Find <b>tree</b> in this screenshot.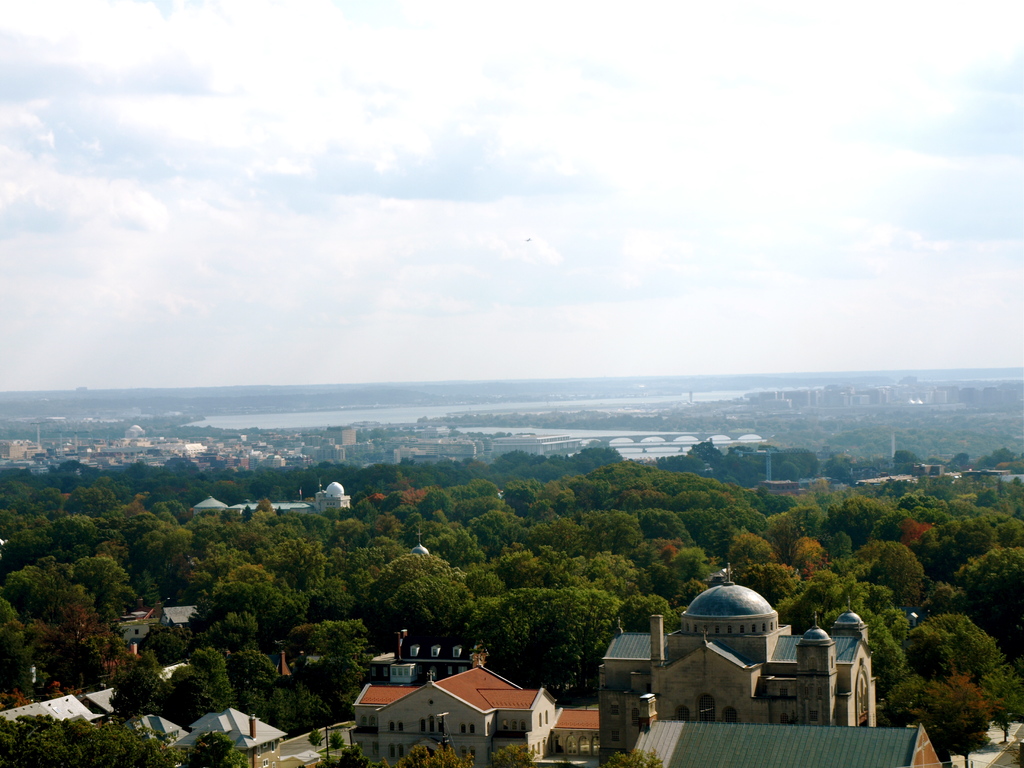
The bounding box for <b>tree</b> is (x1=309, y1=728, x2=324, y2=753).
